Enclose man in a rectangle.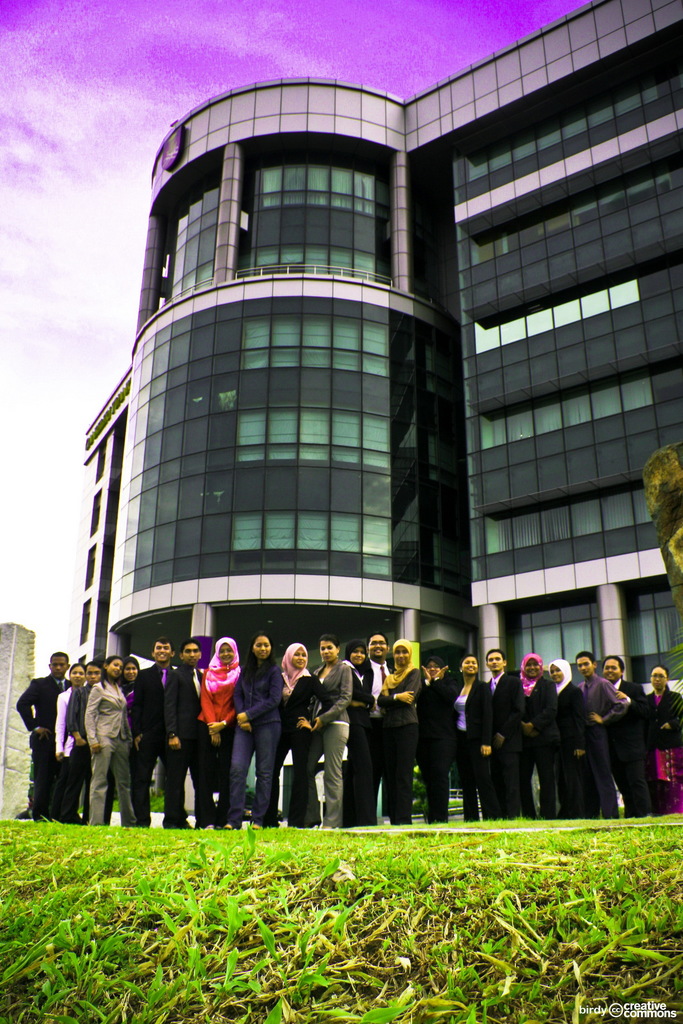
bbox=(14, 648, 69, 816).
